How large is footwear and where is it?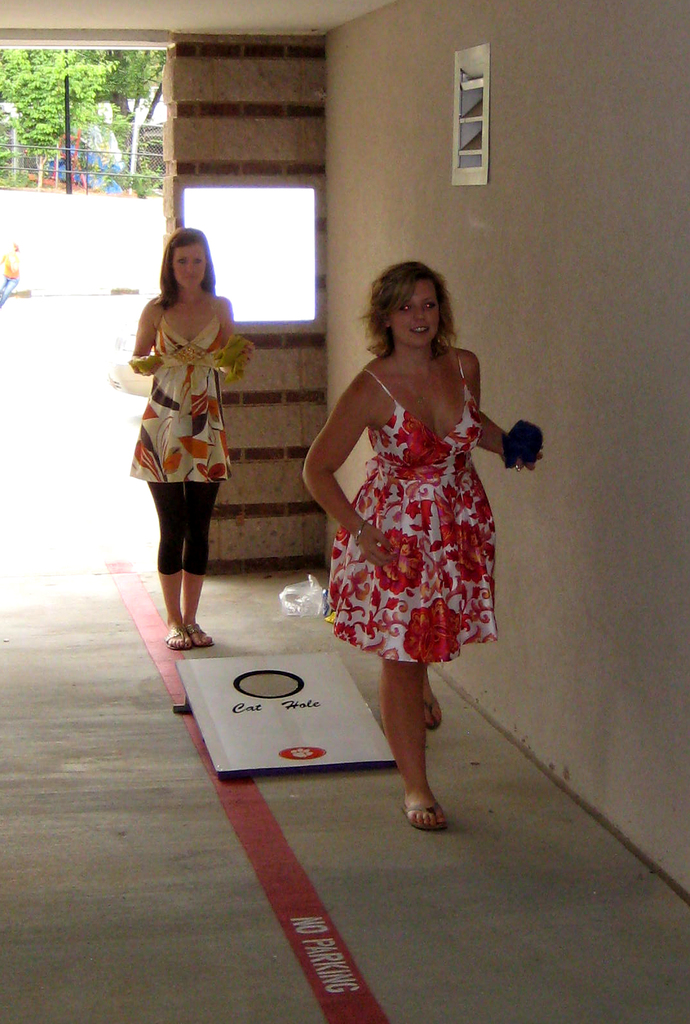
Bounding box: box=[415, 687, 443, 737].
